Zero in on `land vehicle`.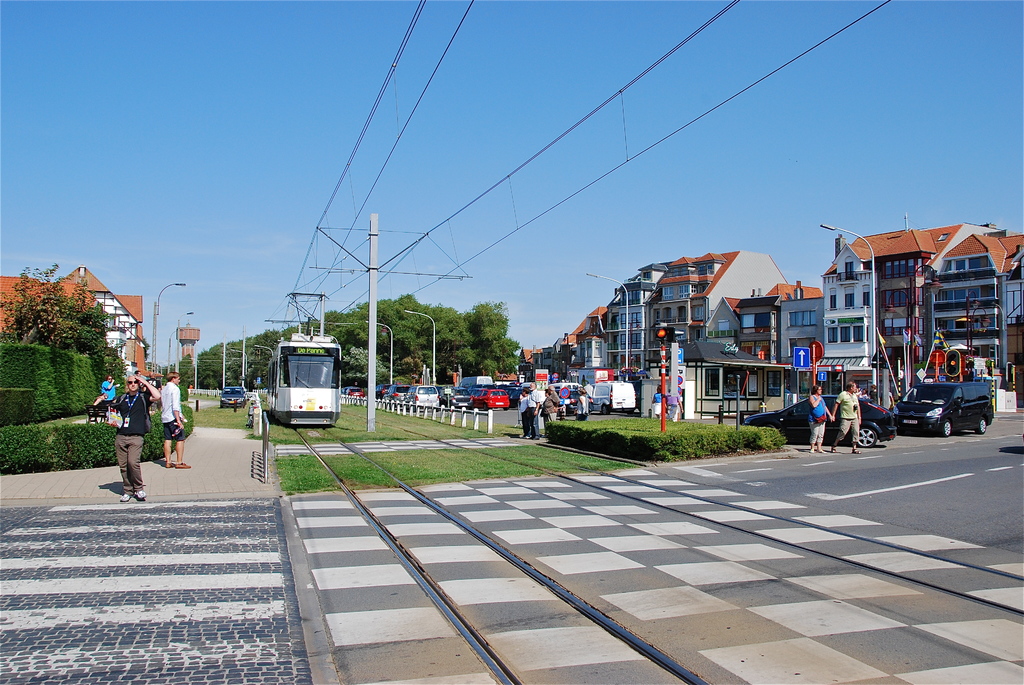
Zeroed in: box=[741, 392, 897, 446].
